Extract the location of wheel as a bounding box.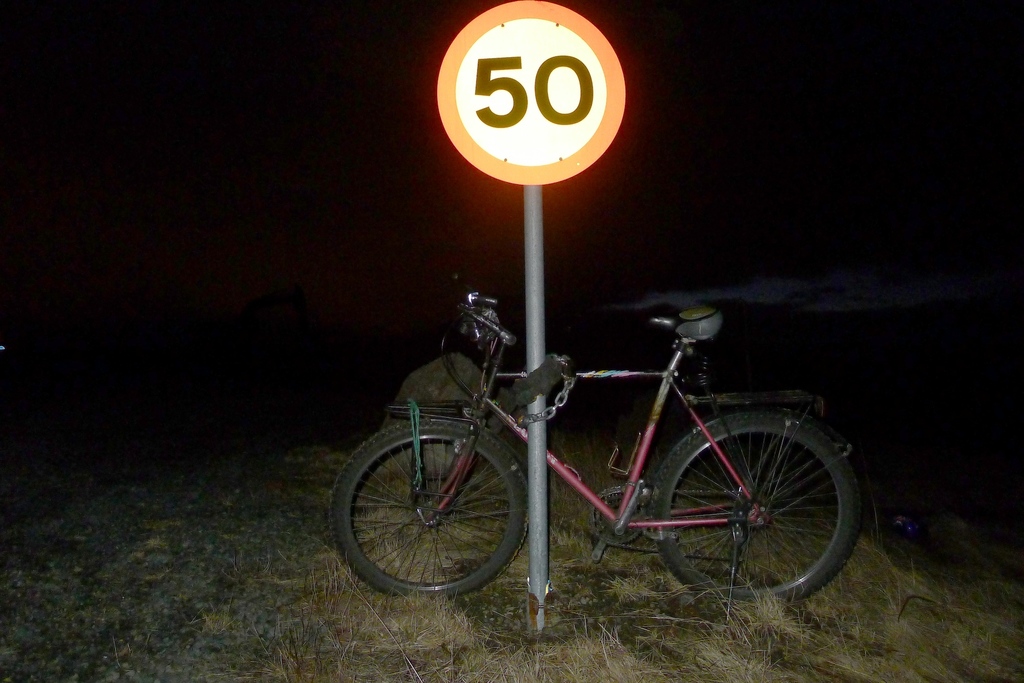
(x1=347, y1=435, x2=529, y2=600).
